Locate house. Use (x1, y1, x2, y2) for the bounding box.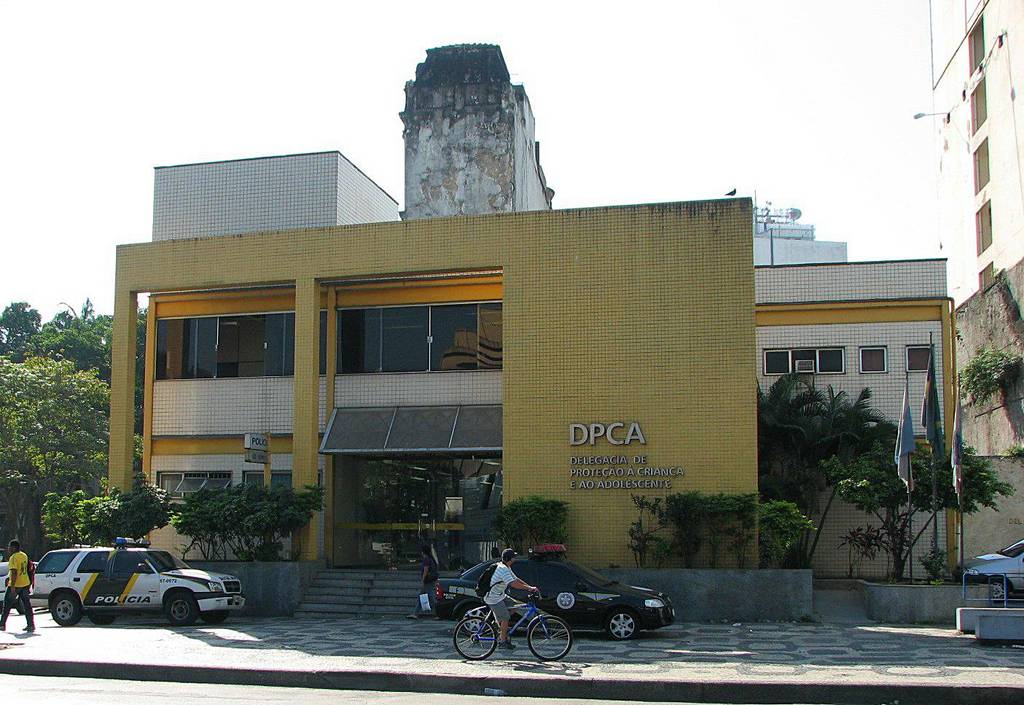
(751, 205, 856, 275).
